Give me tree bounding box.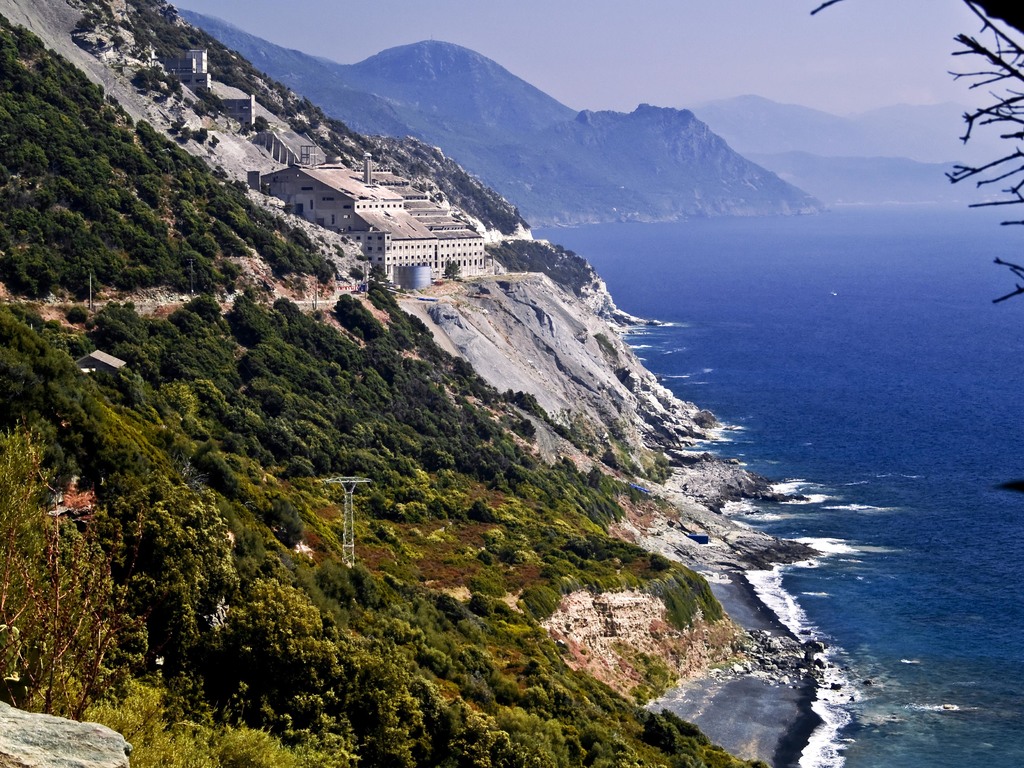
{"left": 224, "top": 288, "right": 275, "bottom": 344}.
